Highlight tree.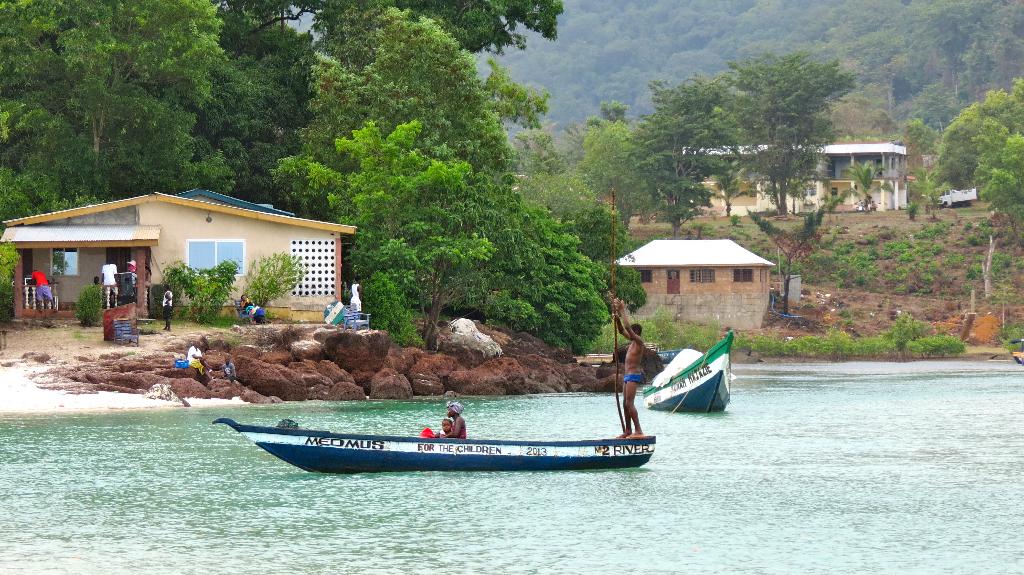
Highlighted region: rect(481, 0, 1023, 142).
